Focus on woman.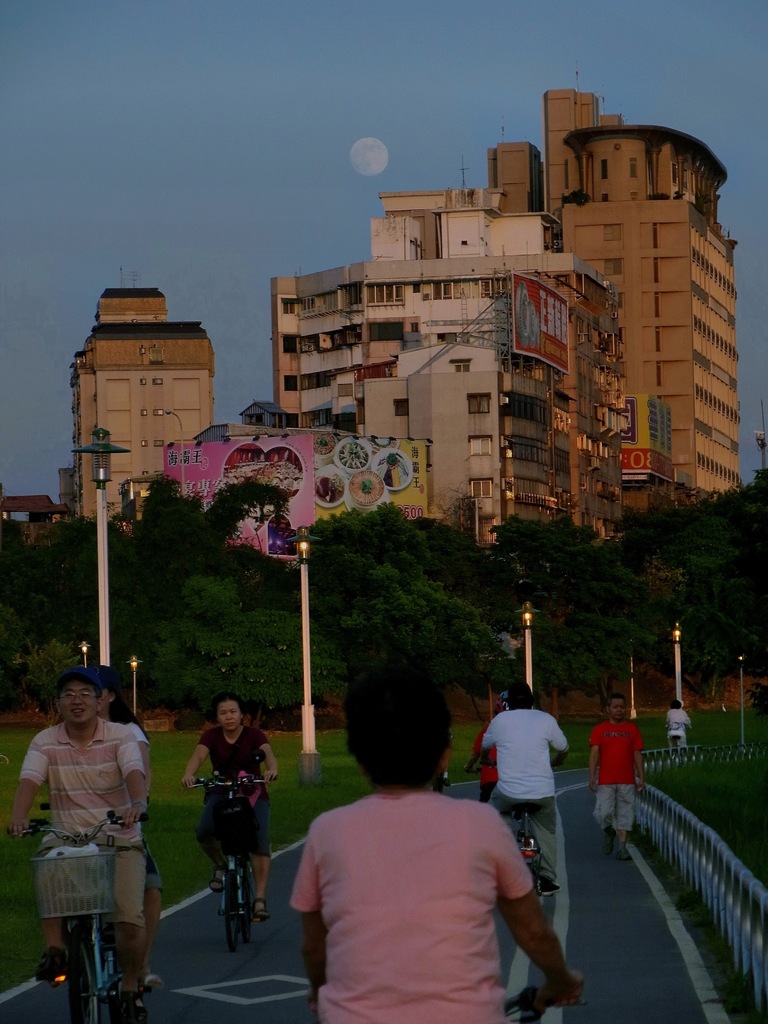
Focused at x1=90 y1=663 x2=165 y2=992.
